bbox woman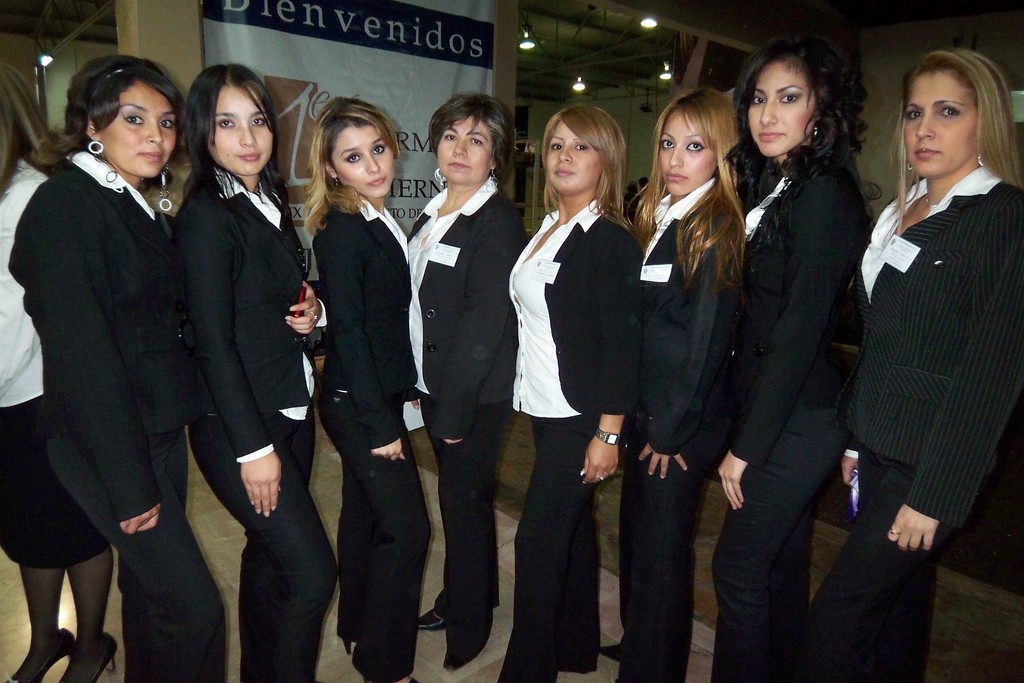
region(500, 105, 650, 682)
